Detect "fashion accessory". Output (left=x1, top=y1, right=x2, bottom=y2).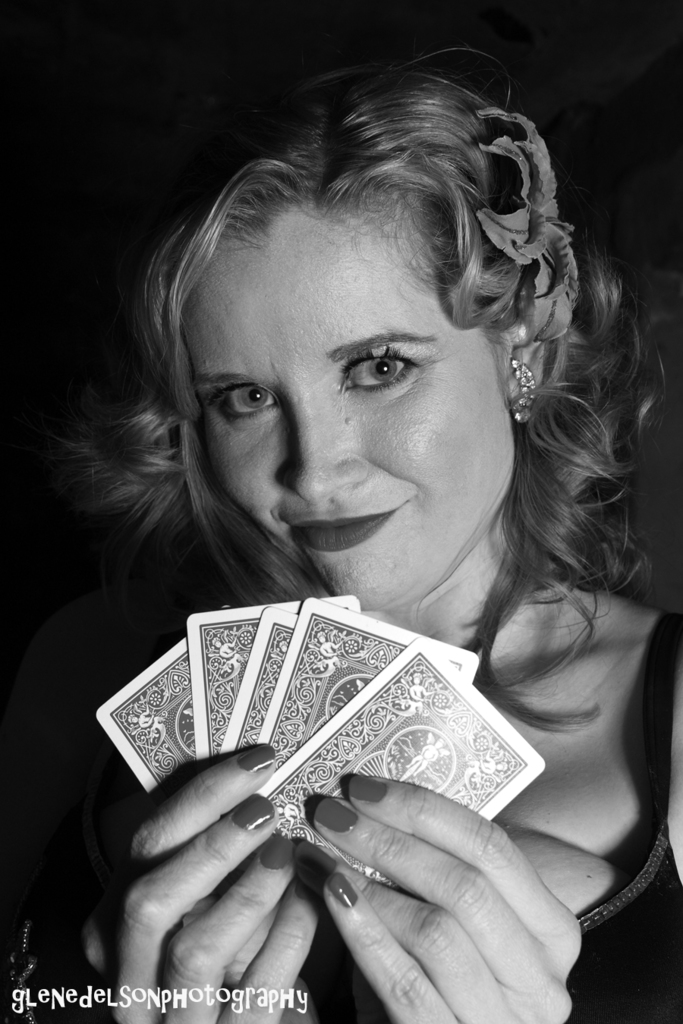
(left=236, top=747, right=284, bottom=776).
